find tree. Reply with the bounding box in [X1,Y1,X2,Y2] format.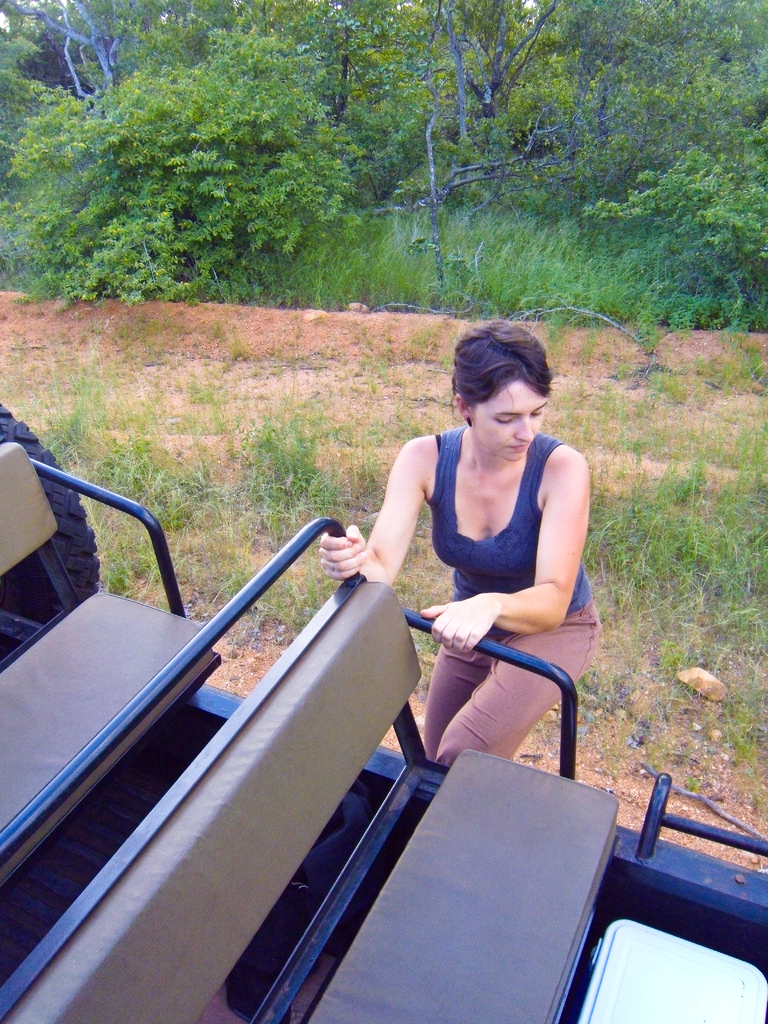
[397,0,571,168].
